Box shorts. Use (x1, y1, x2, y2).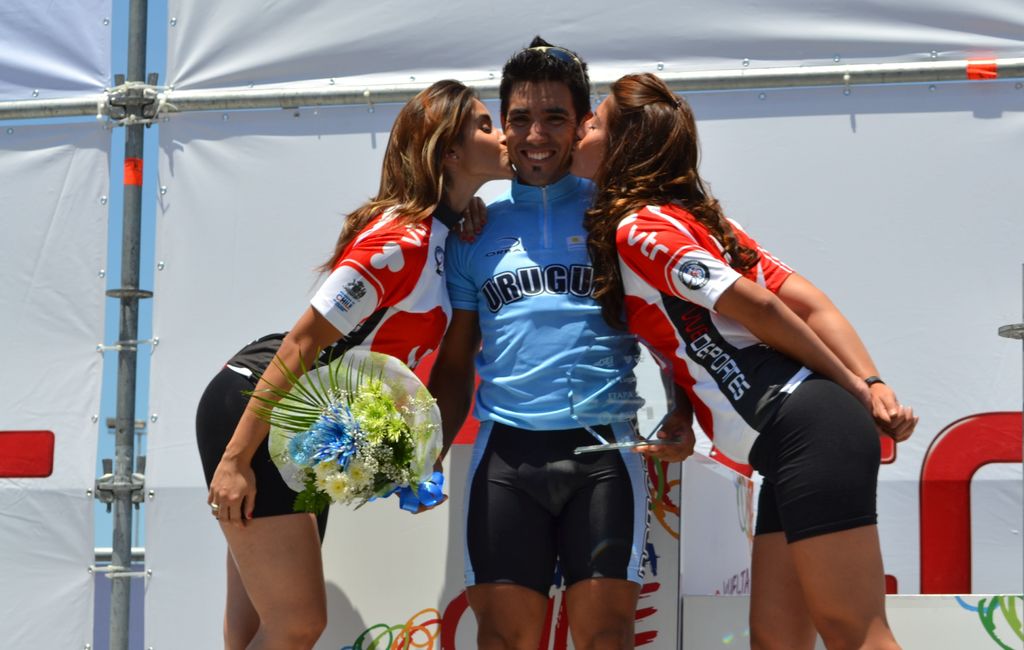
(481, 446, 646, 595).
